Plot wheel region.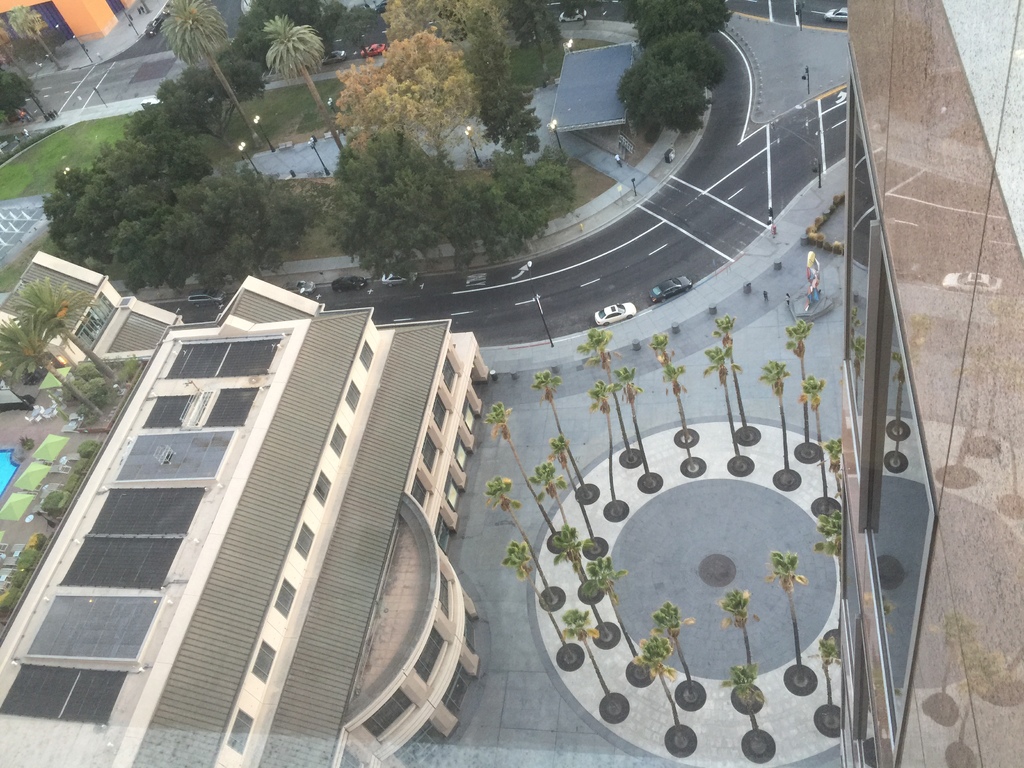
Plotted at bbox=[323, 63, 325, 65].
